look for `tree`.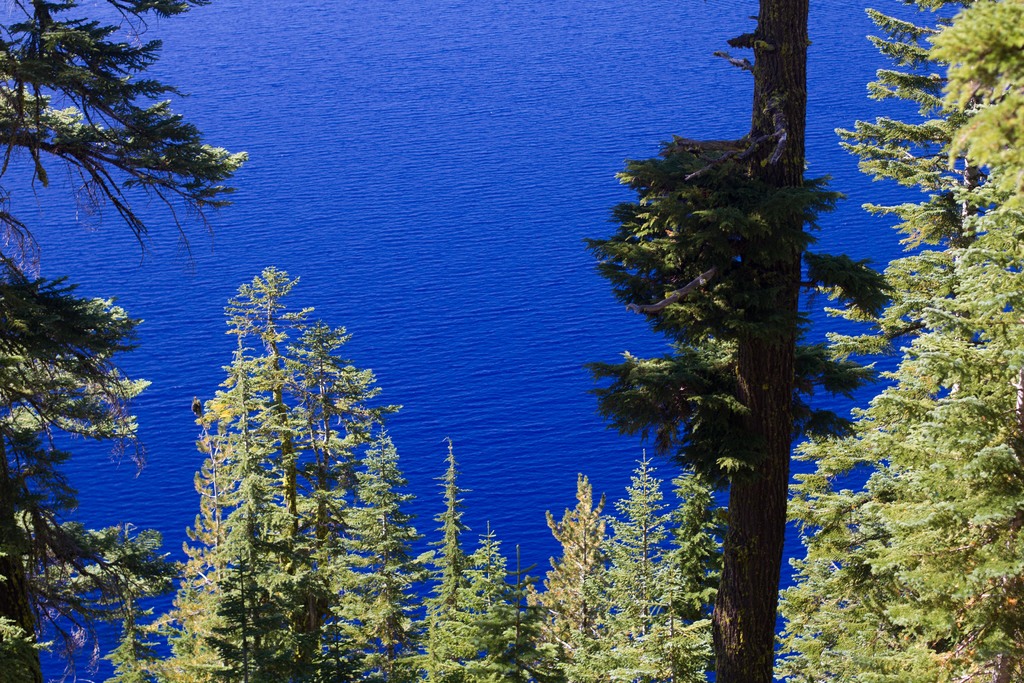
Found: [x1=173, y1=241, x2=400, y2=659].
